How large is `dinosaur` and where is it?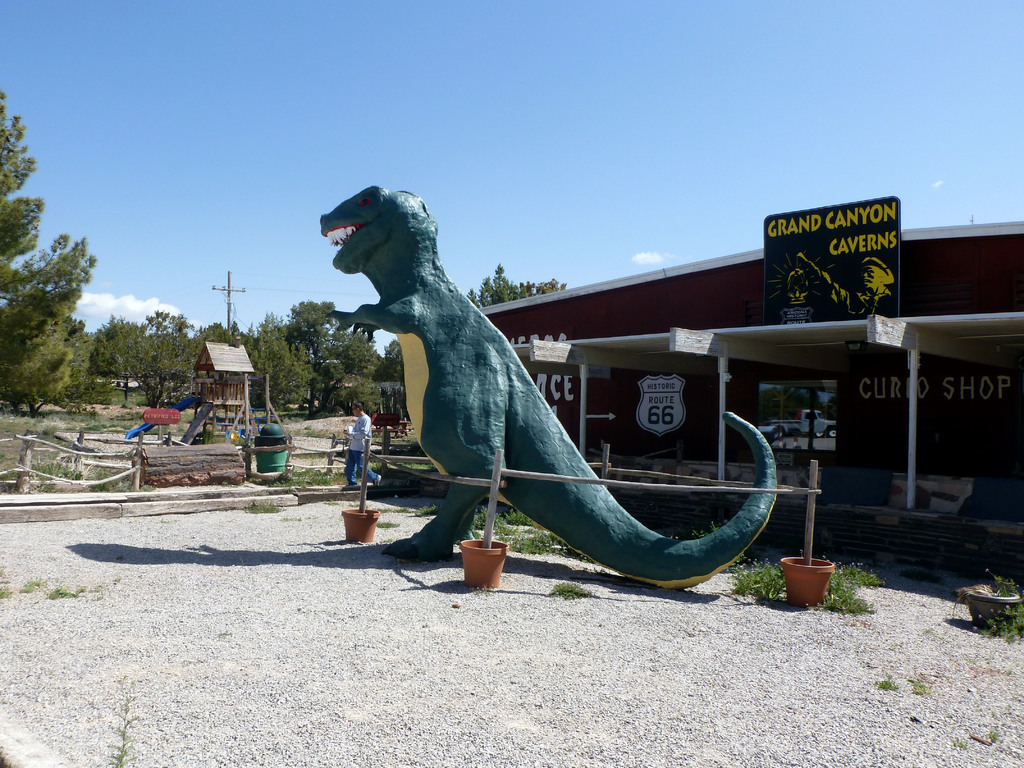
Bounding box: x1=312, y1=179, x2=783, y2=591.
